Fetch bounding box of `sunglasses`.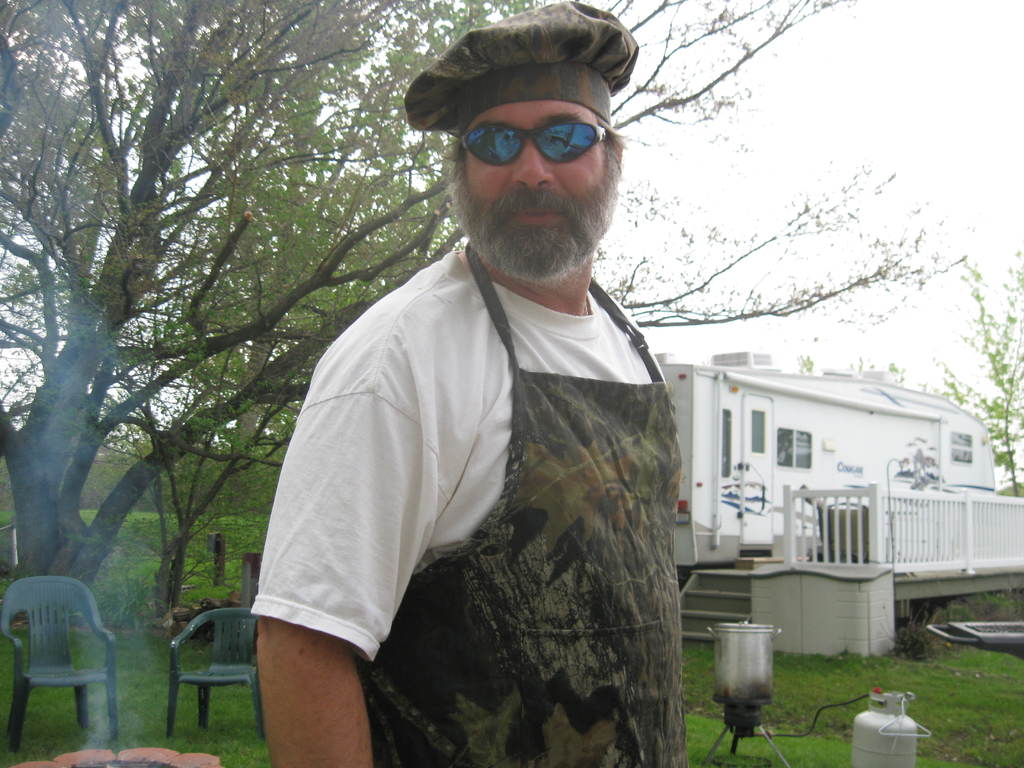
Bbox: (463,122,609,167).
